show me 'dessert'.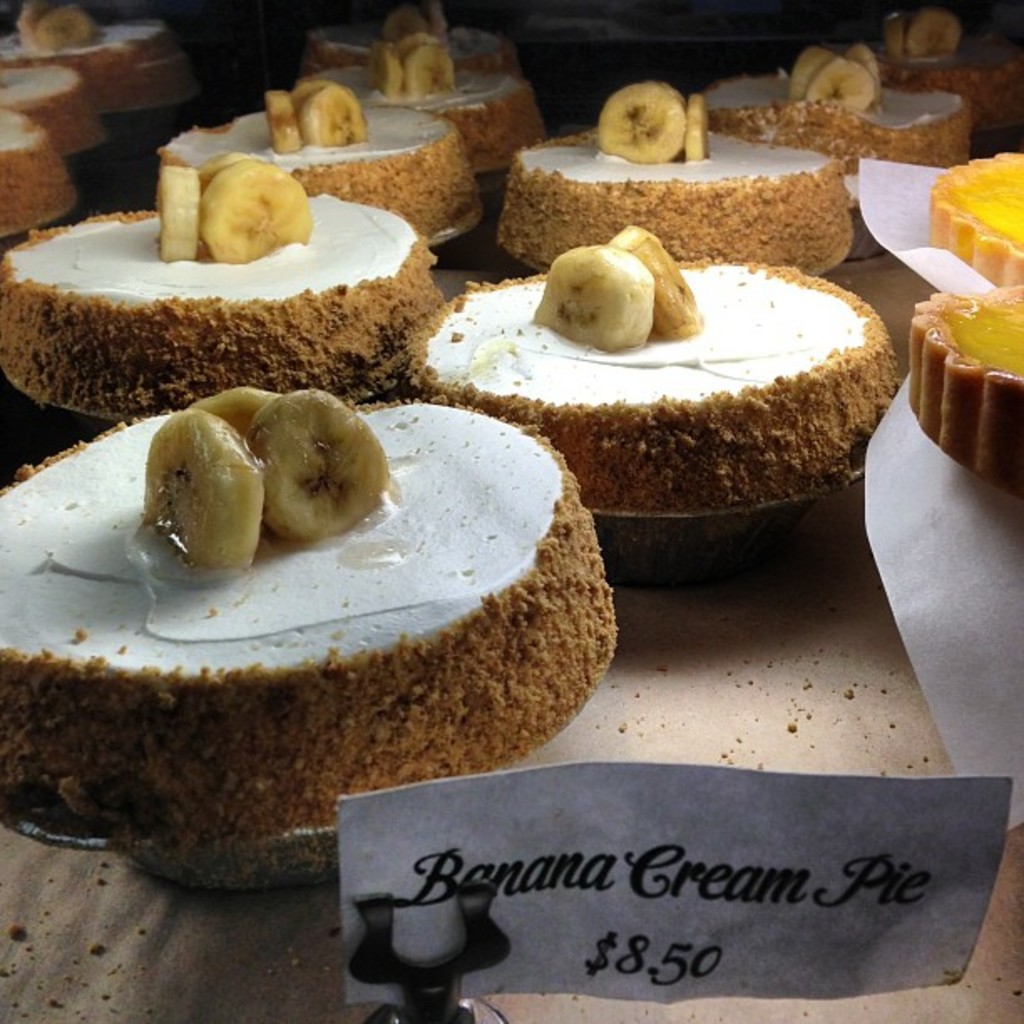
'dessert' is here: select_region(875, 47, 1022, 137).
